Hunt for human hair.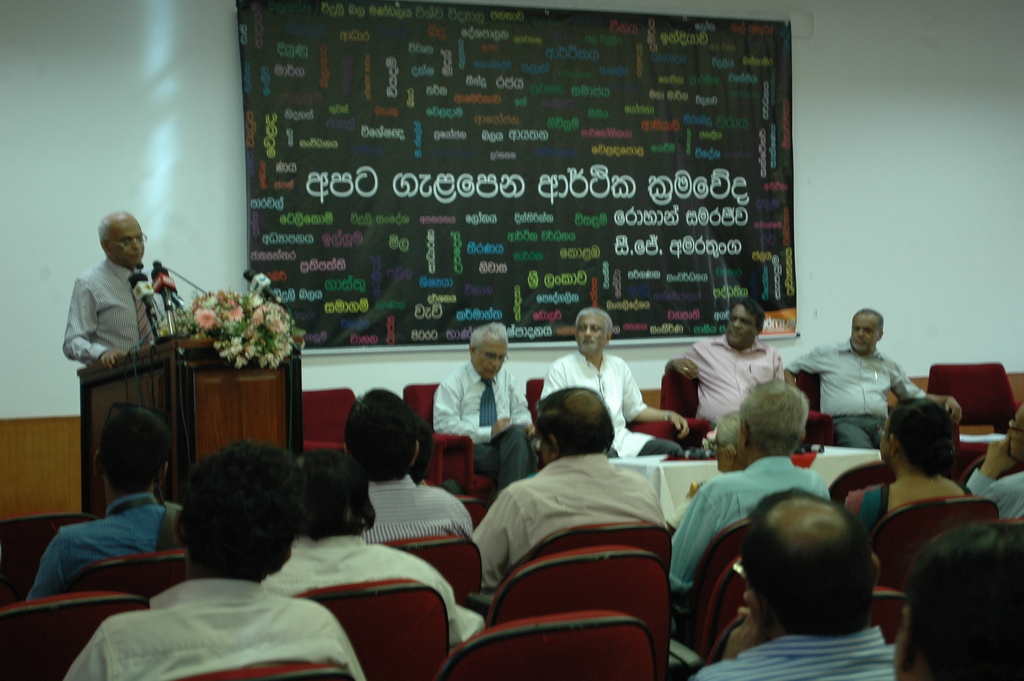
Hunted down at bbox=[895, 521, 1023, 680].
